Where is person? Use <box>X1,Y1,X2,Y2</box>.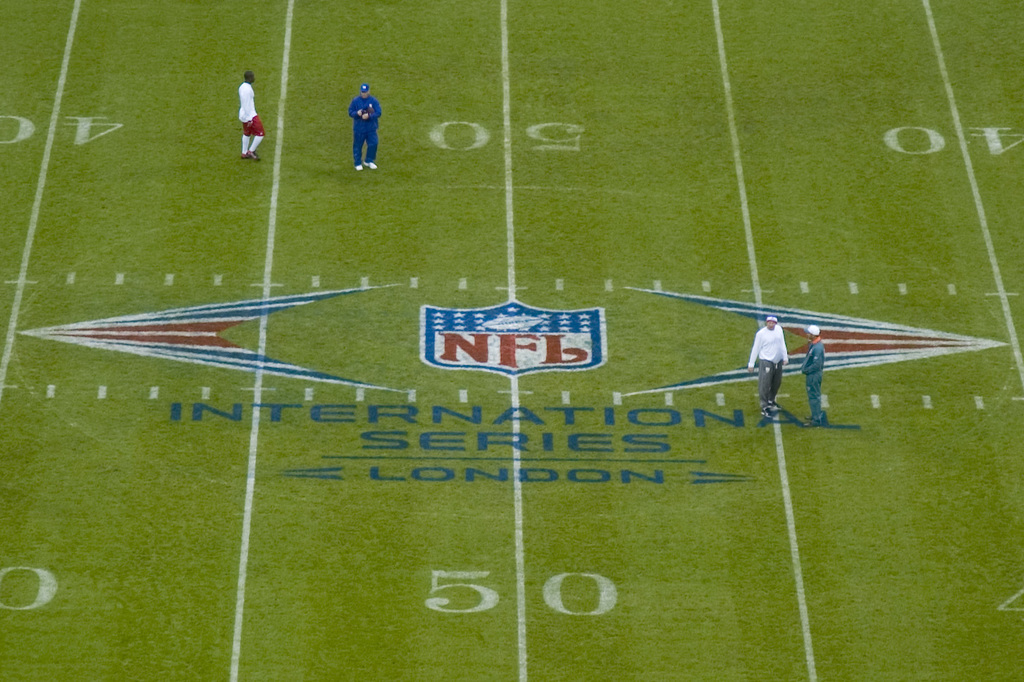
<box>746,310,790,418</box>.
